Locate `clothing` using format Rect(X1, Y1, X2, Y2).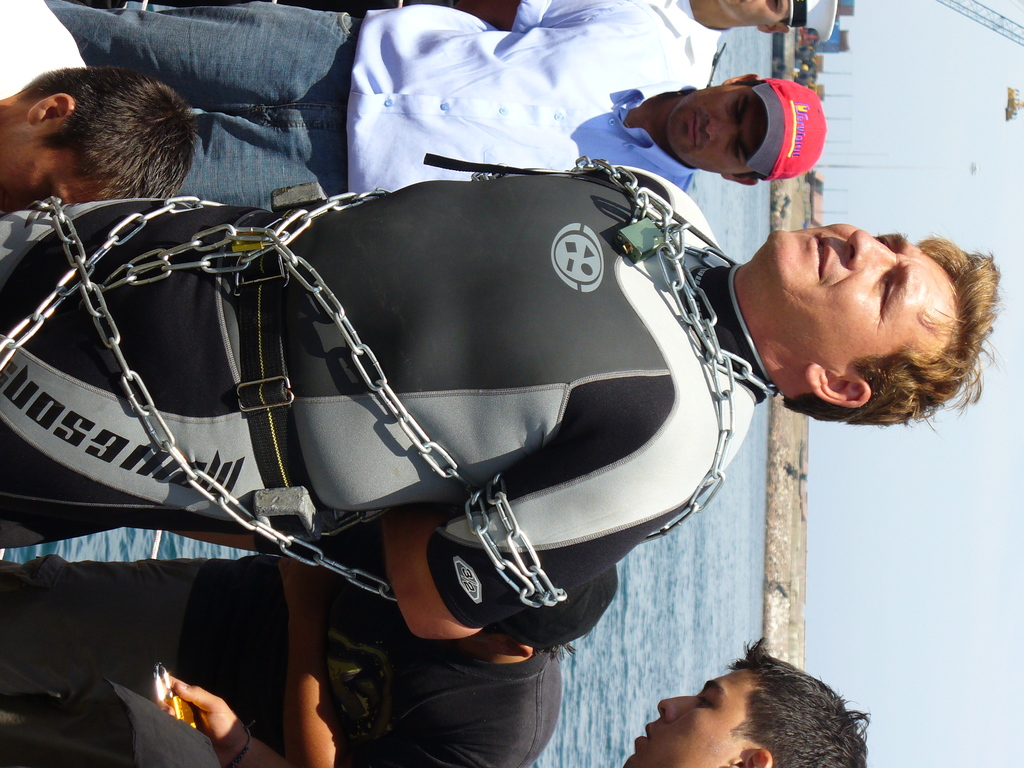
Rect(46, 0, 701, 209).
